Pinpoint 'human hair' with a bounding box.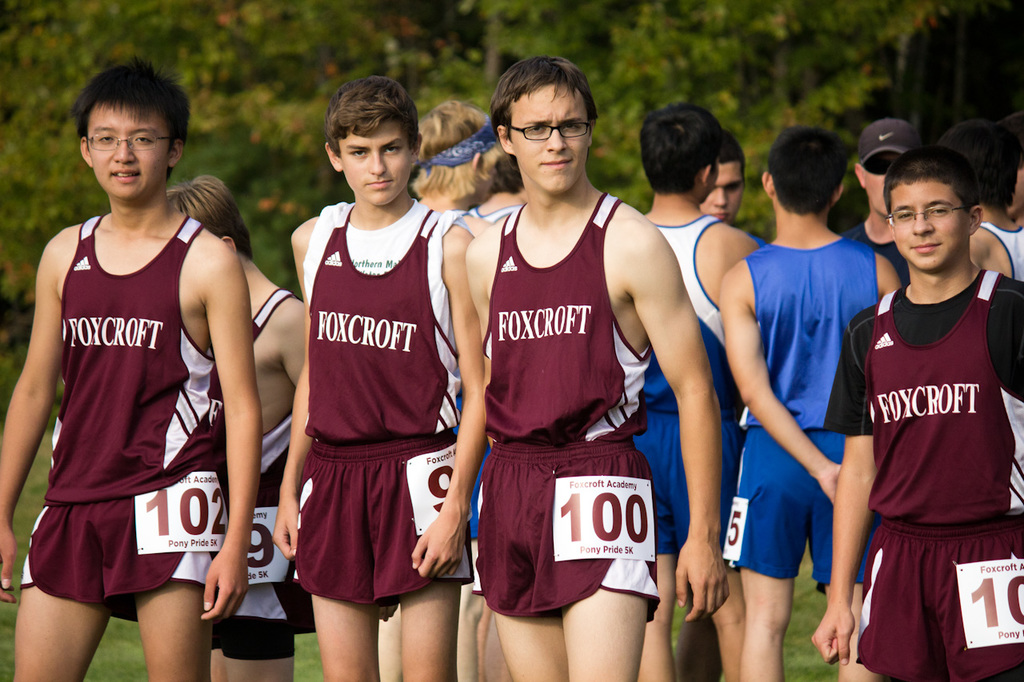
<box>885,138,982,213</box>.
